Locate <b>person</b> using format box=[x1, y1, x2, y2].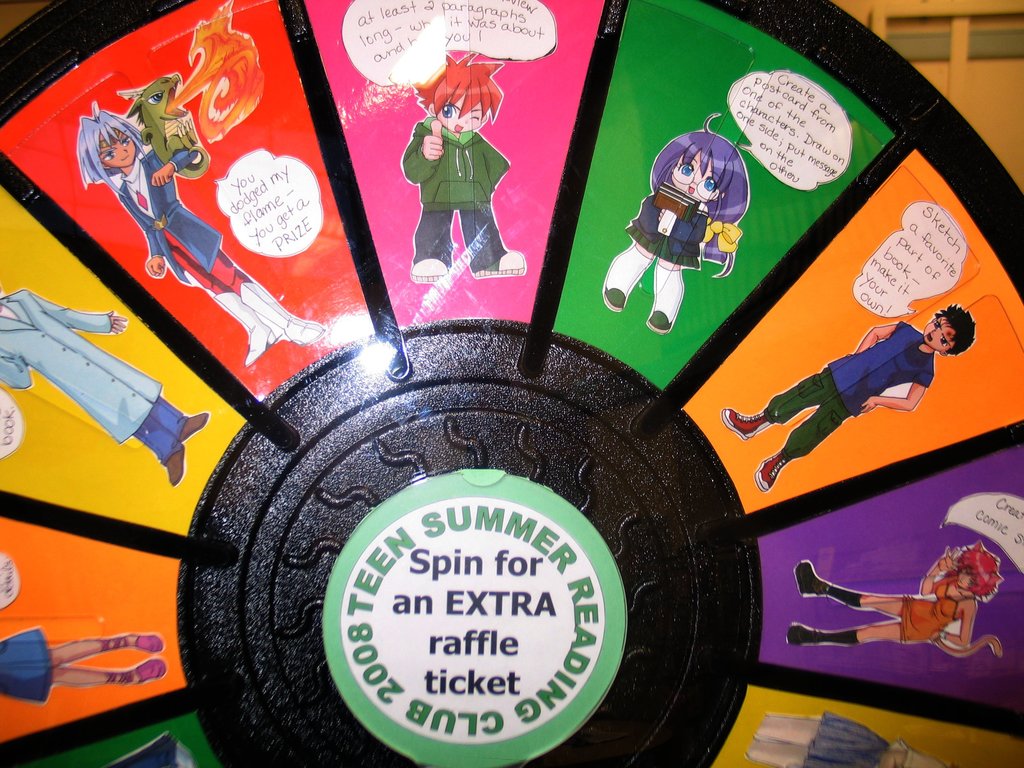
box=[785, 539, 1004, 659].
